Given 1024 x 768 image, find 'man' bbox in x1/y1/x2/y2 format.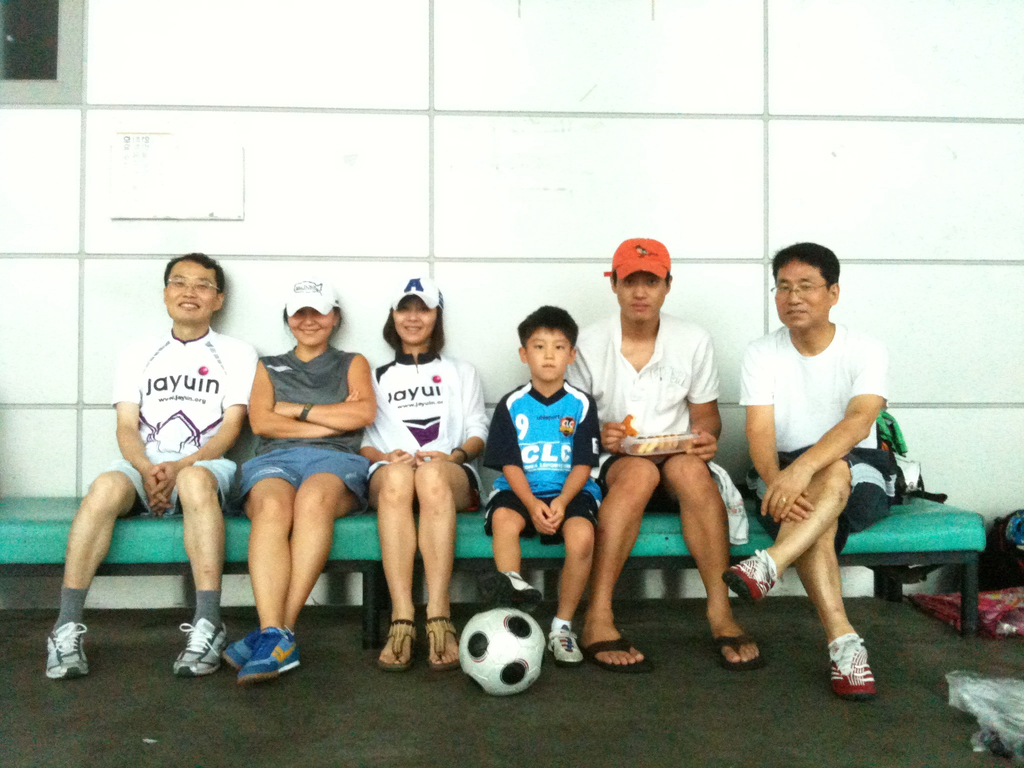
46/247/262/680.
